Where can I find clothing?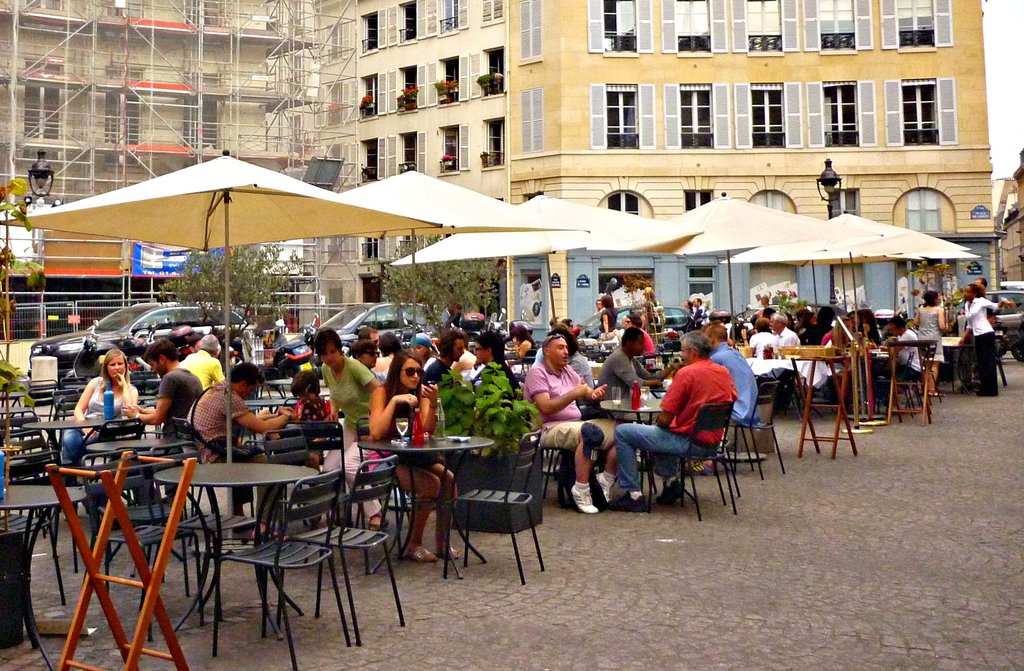
You can find it at BBox(807, 322, 829, 348).
